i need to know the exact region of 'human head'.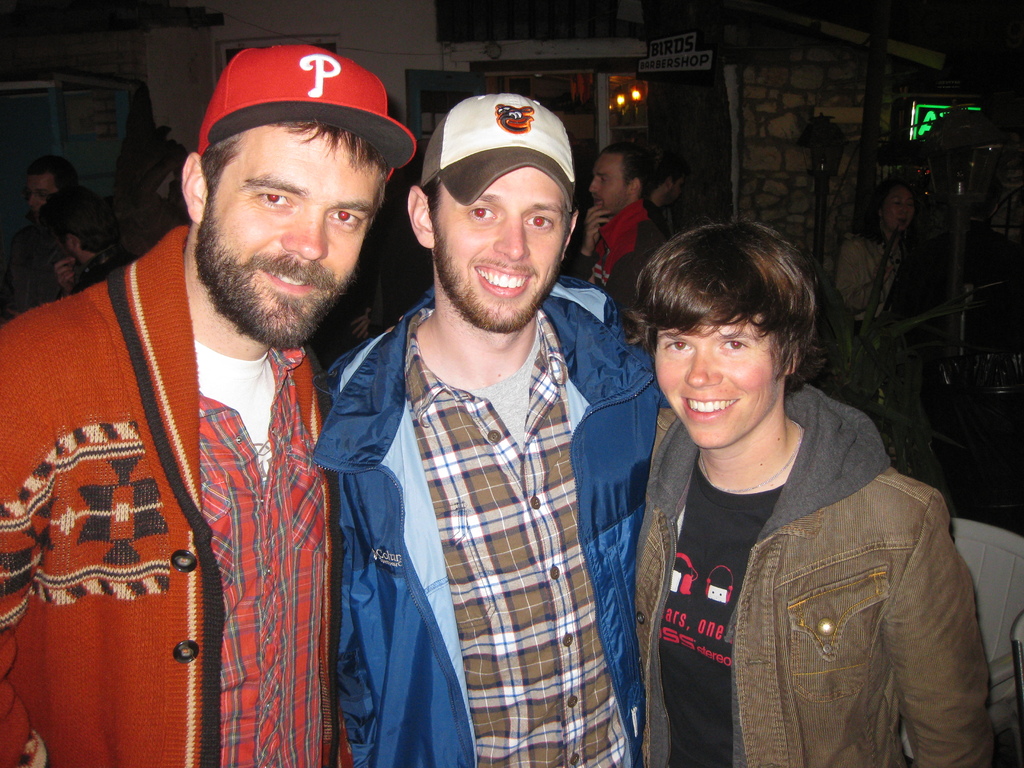
Region: bbox=(588, 143, 657, 218).
